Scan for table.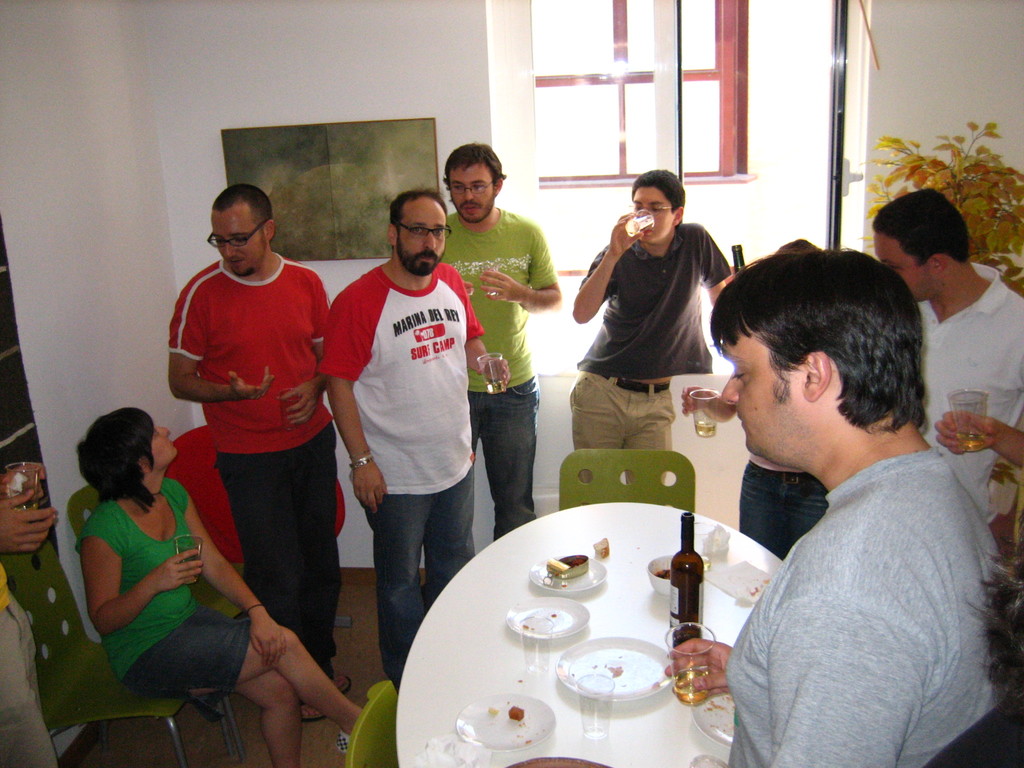
Scan result: bbox=[390, 473, 790, 767].
